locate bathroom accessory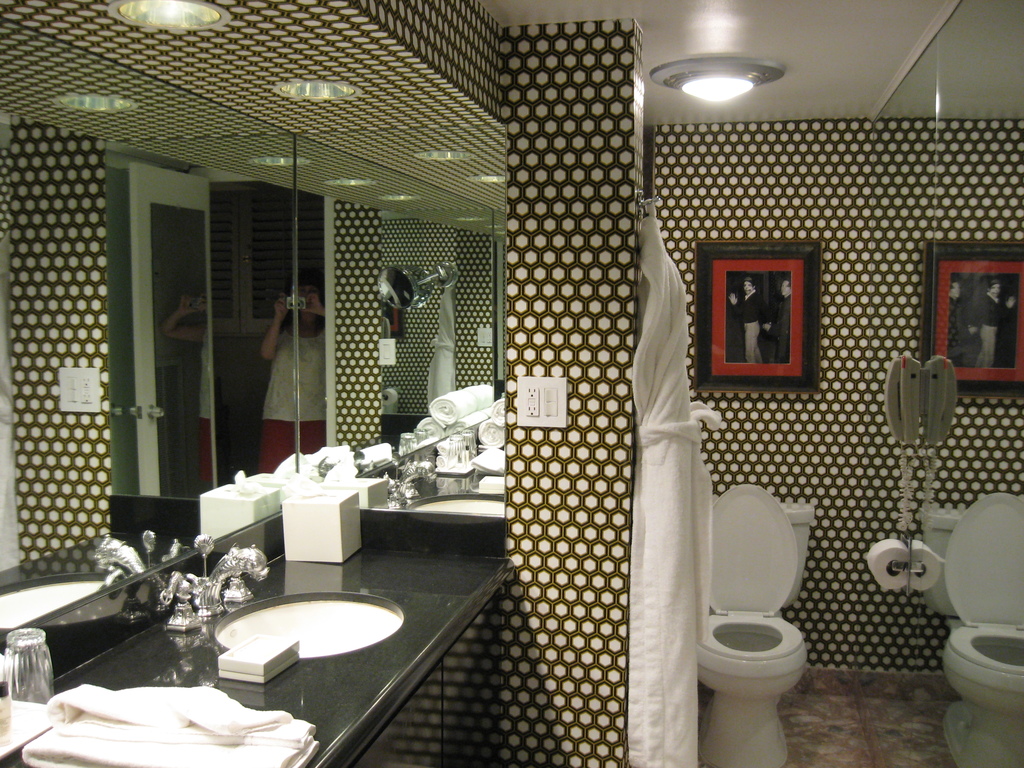
186:539:271:617
